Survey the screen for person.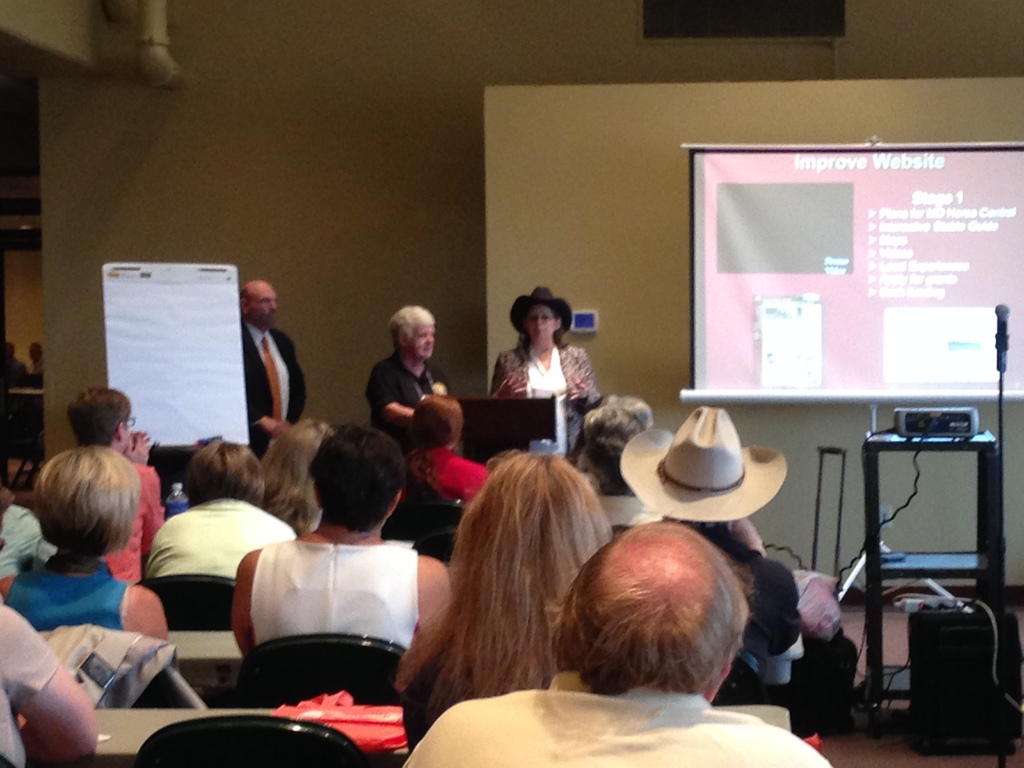
Survey found: 399, 397, 479, 508.
